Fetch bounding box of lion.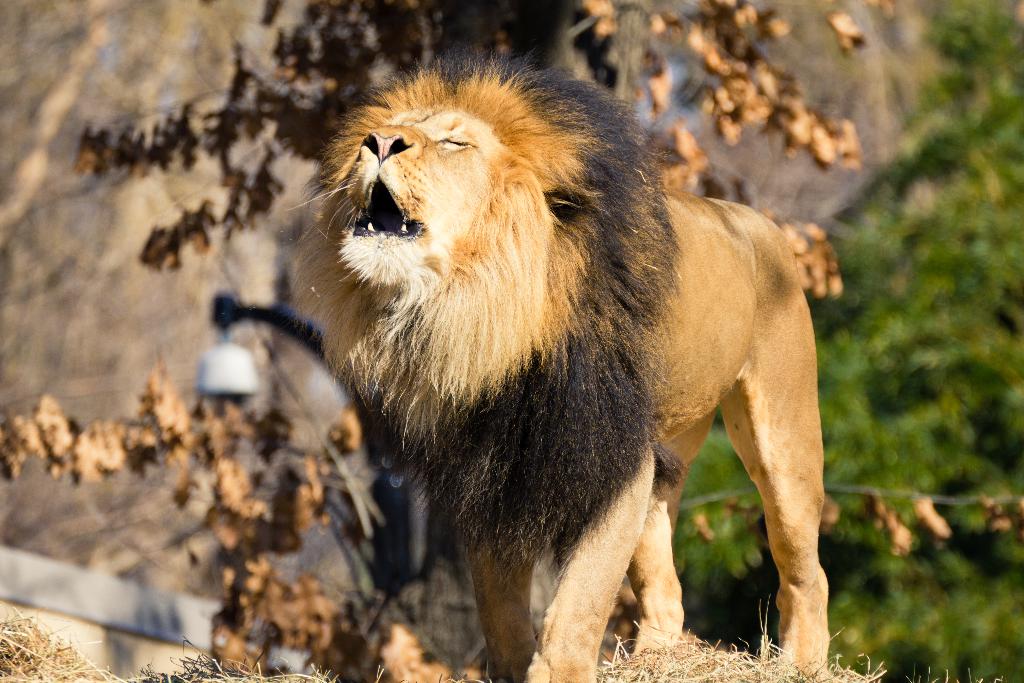
Bbox: l=287, t=55, r=830, b=682.
